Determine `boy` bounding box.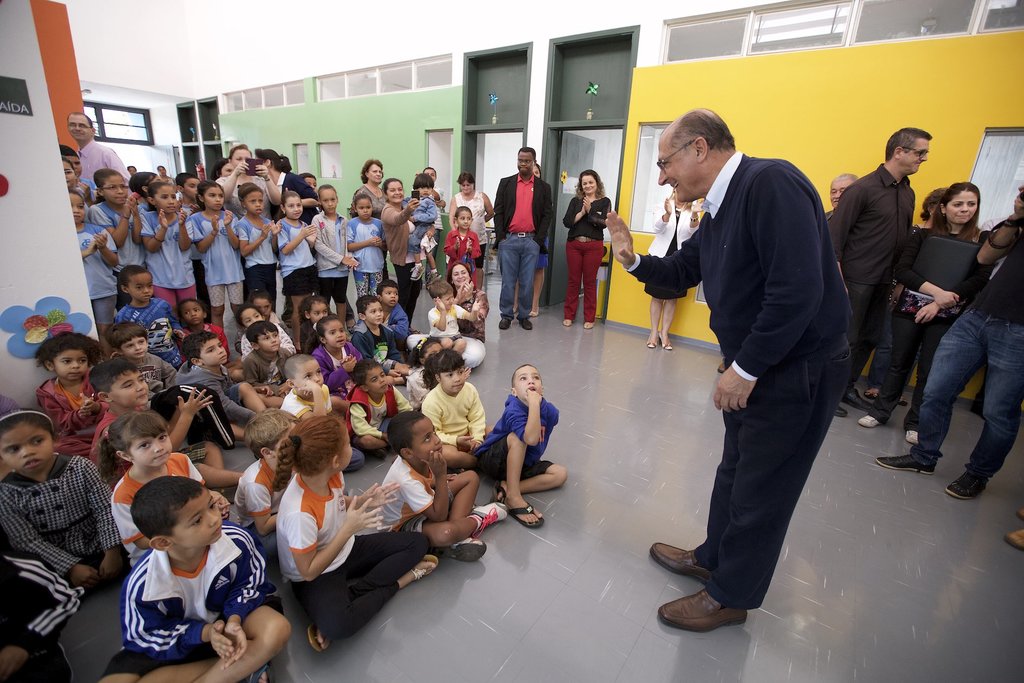
Determined: (left=93, top=476, right=303, bottom=682).
